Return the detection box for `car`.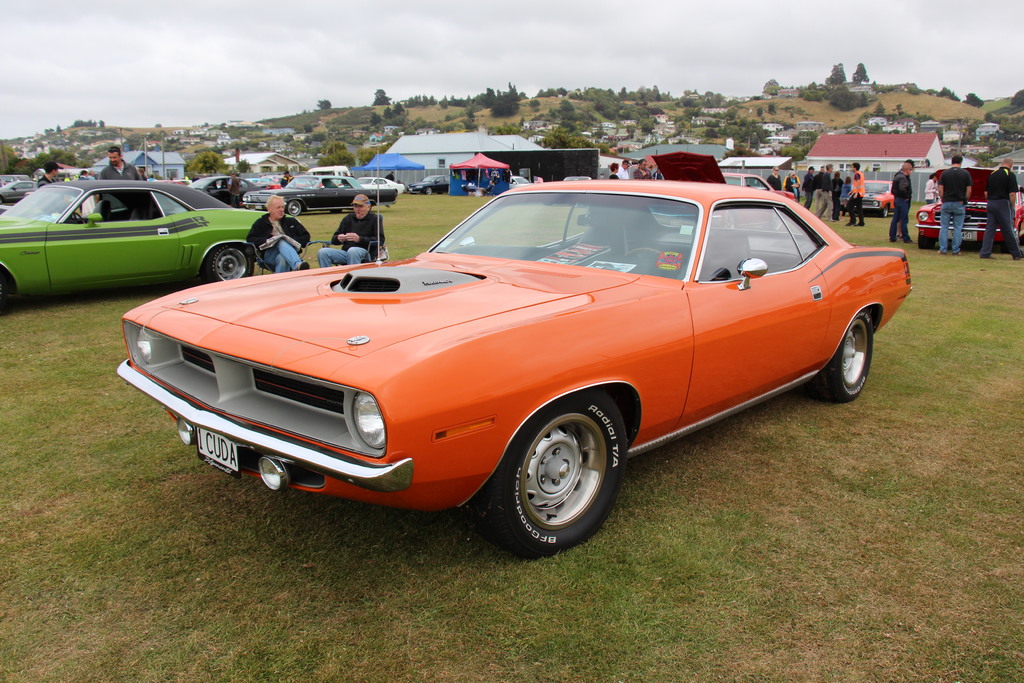
{"x1": 861, "y1": 177, "x2": 898, "y2": 215}.
